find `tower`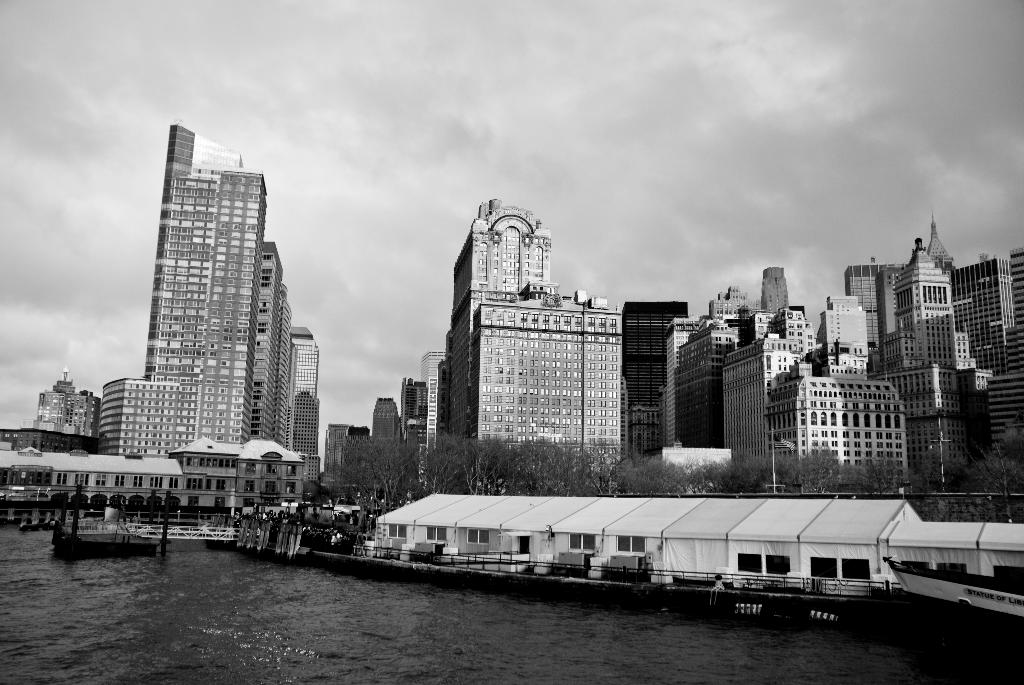
(x1=607, y1=299, x2=696, y2=479)
